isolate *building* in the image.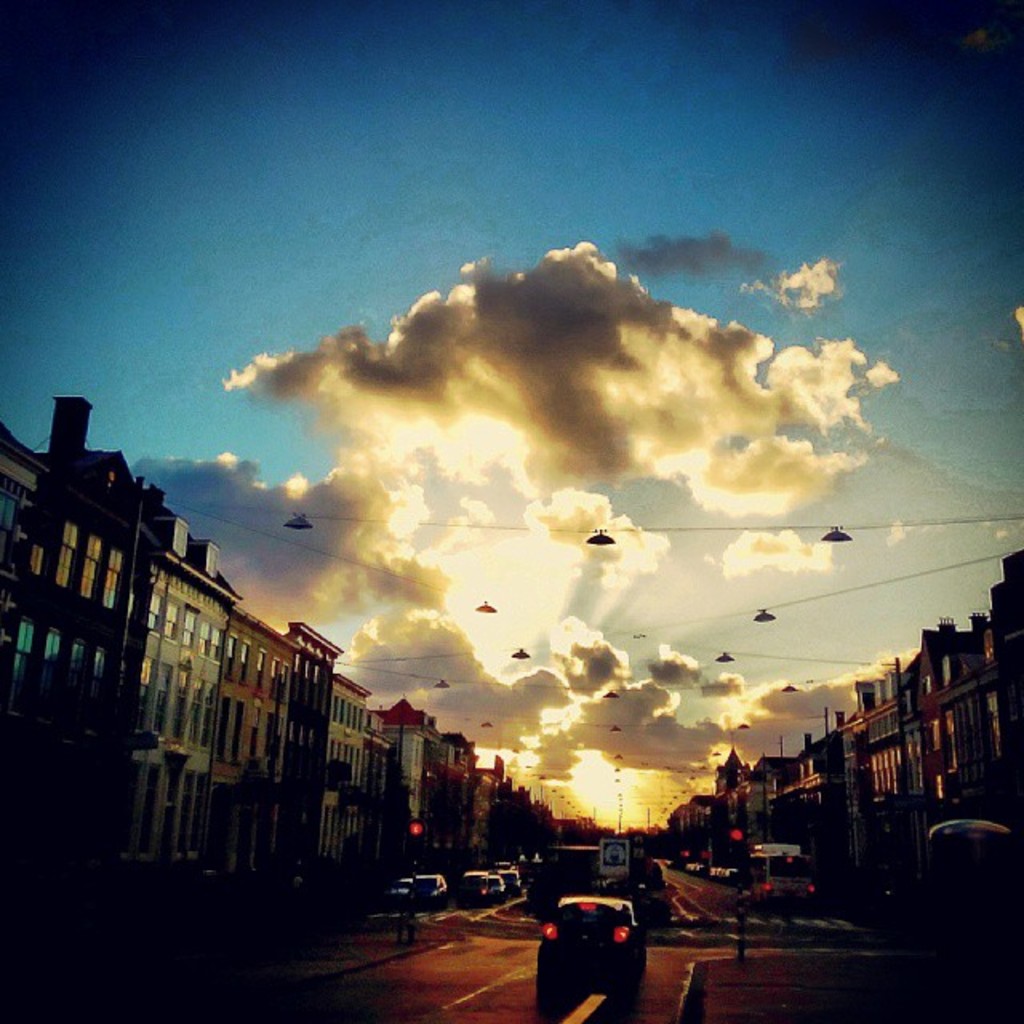
Isolated region: region(323, 675, 386, 870).
